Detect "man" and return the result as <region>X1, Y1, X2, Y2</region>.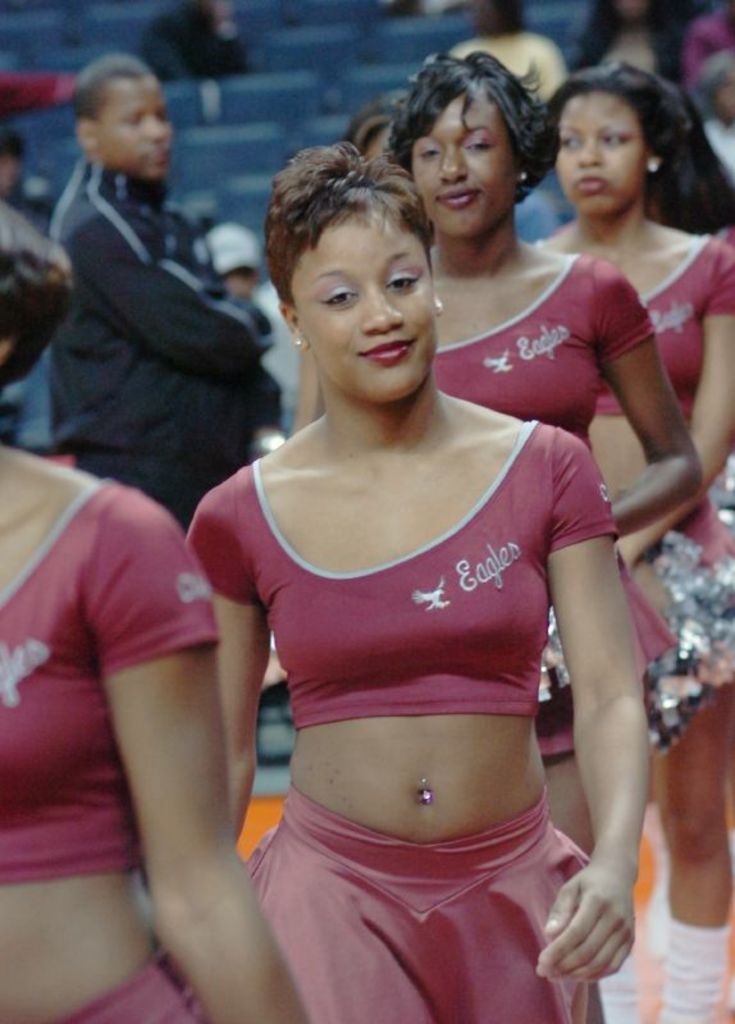
<region>18, 54, 283, 547</region>.
